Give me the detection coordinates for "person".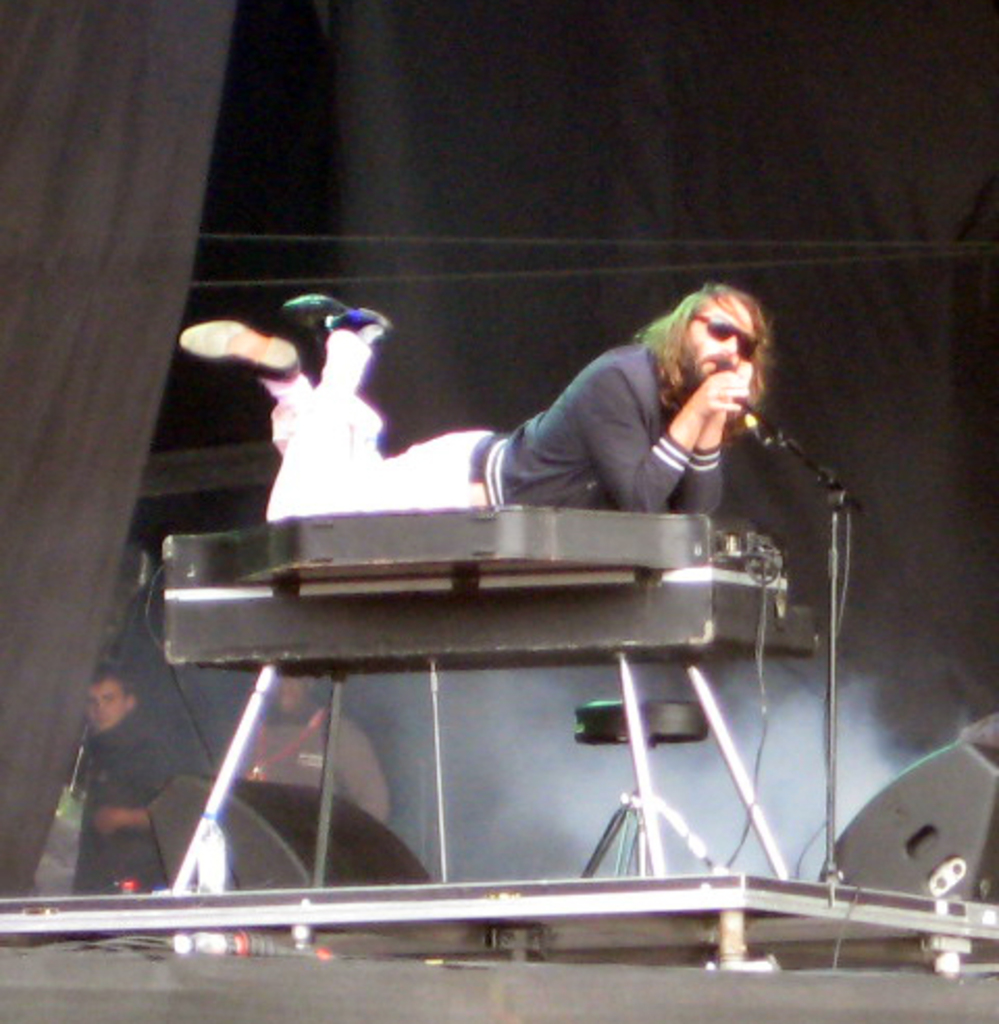
bbox=[231, 679, 393, 822].
